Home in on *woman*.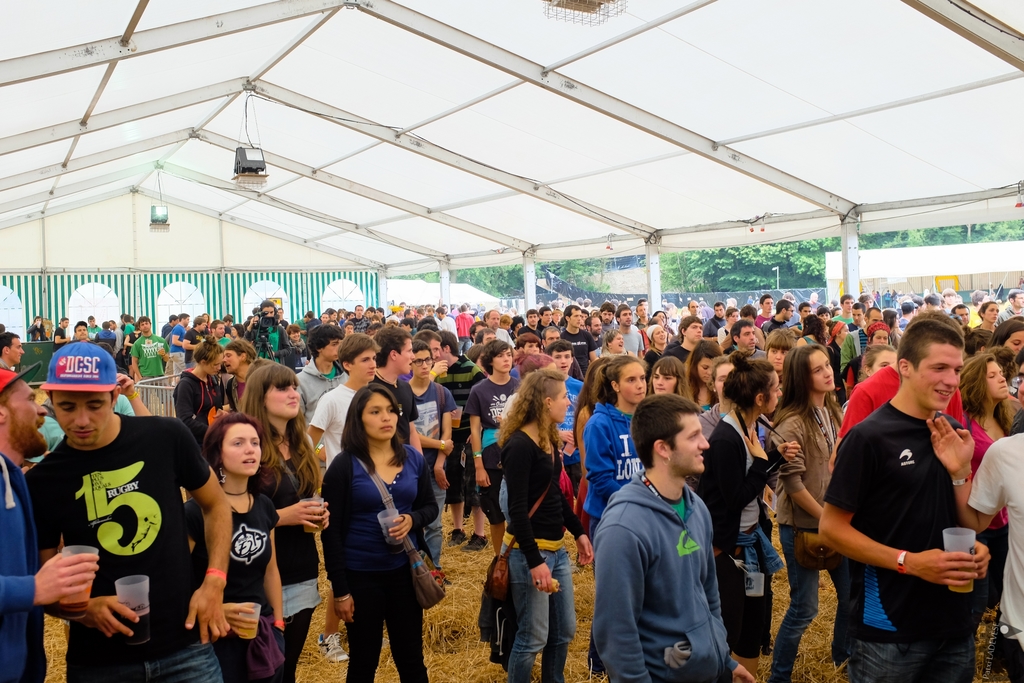
Homed in at locate(971, 301, 1002, 333).
